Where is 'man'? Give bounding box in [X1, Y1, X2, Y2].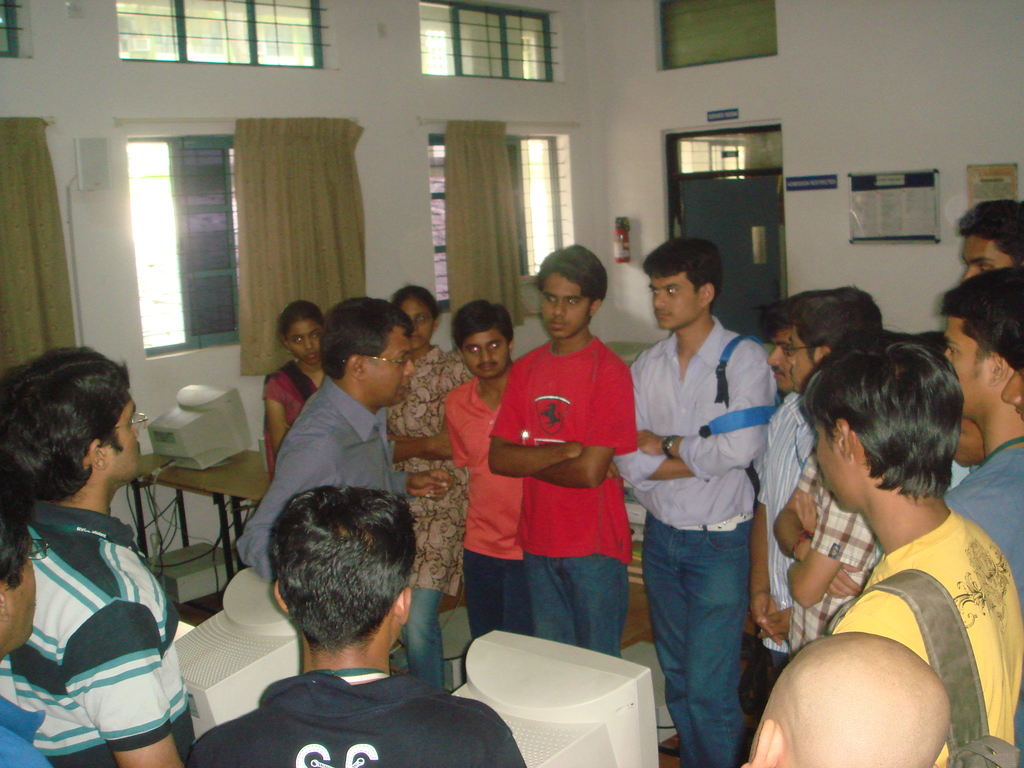
[958, 198, 1023, 278].
